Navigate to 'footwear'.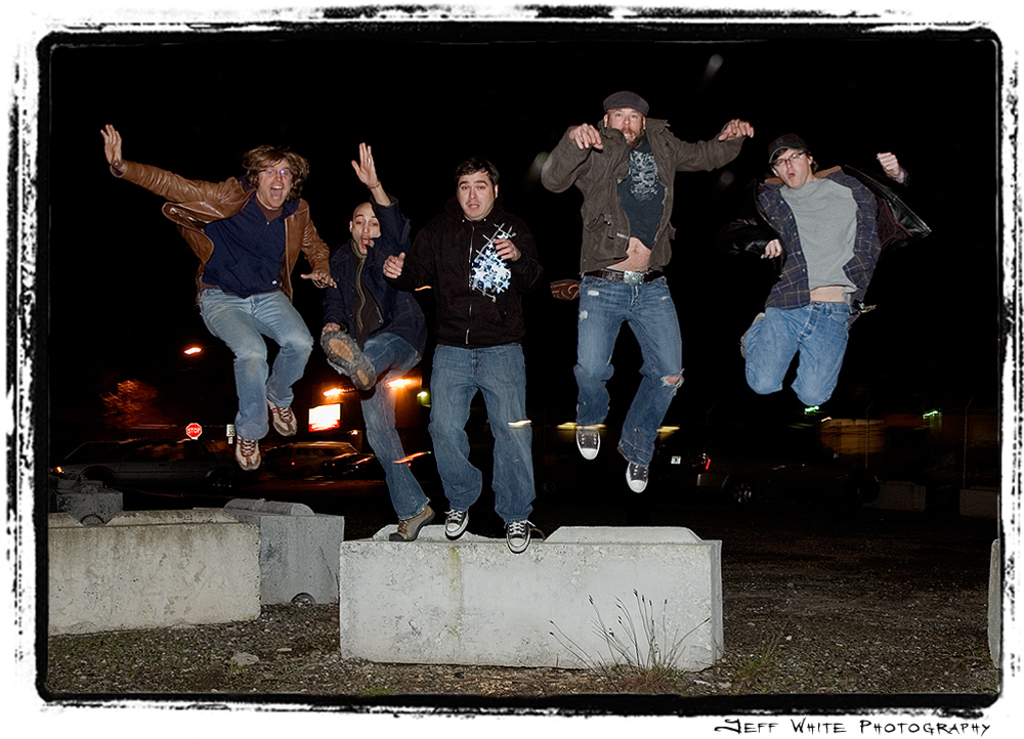
Navigation target: left=625, top=460, right=651, bottom=493.
